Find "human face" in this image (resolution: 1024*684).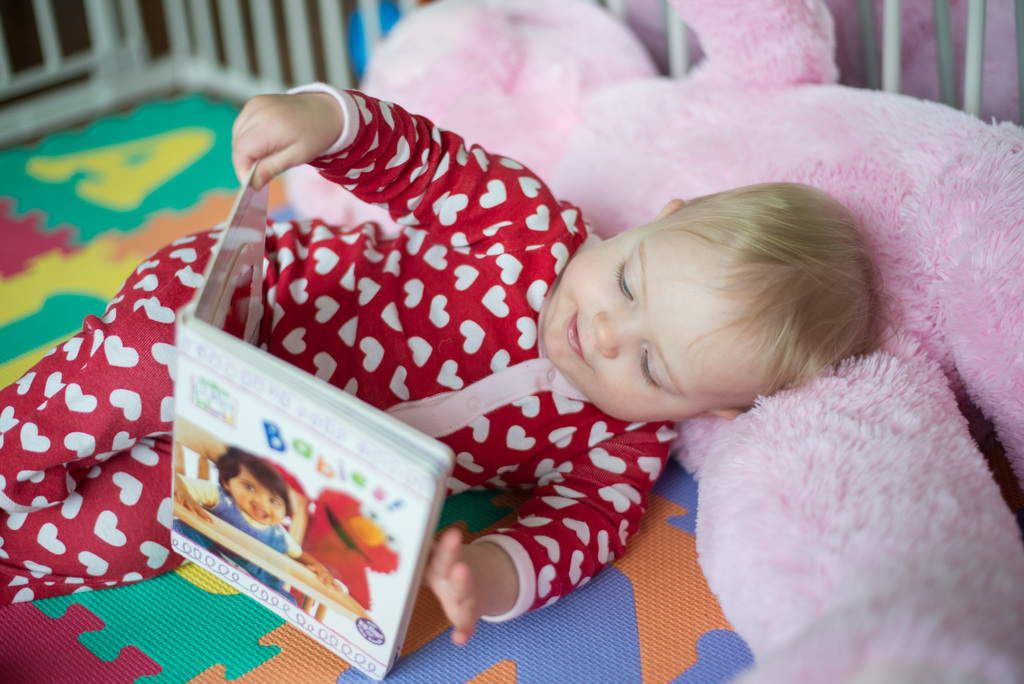
537, 232, 709, 430.
